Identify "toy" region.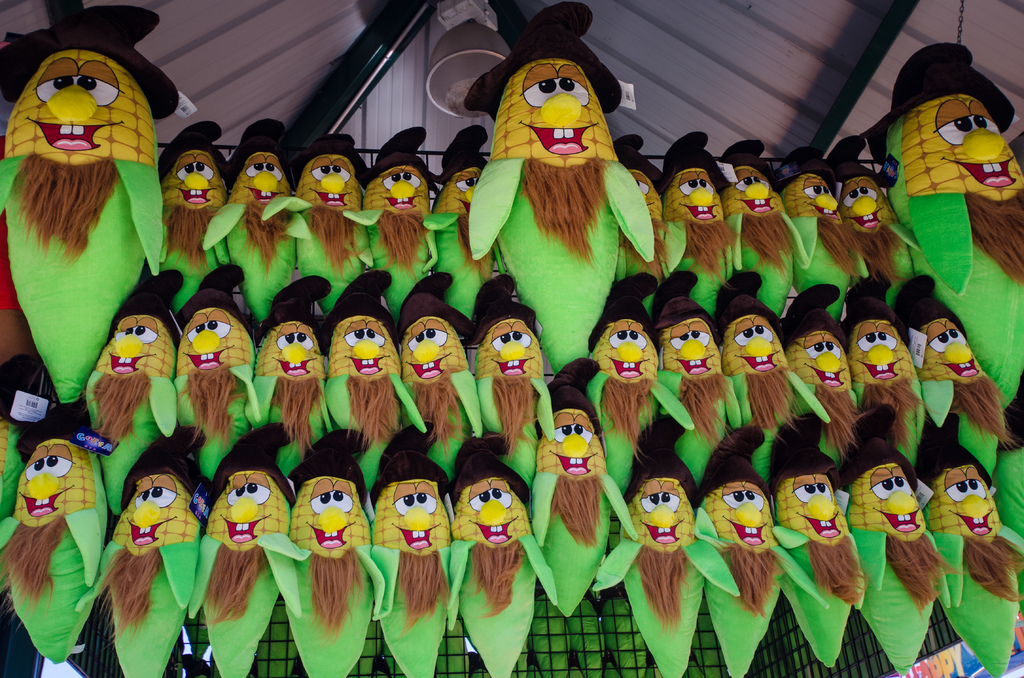
Region: [824,135,918,303].
